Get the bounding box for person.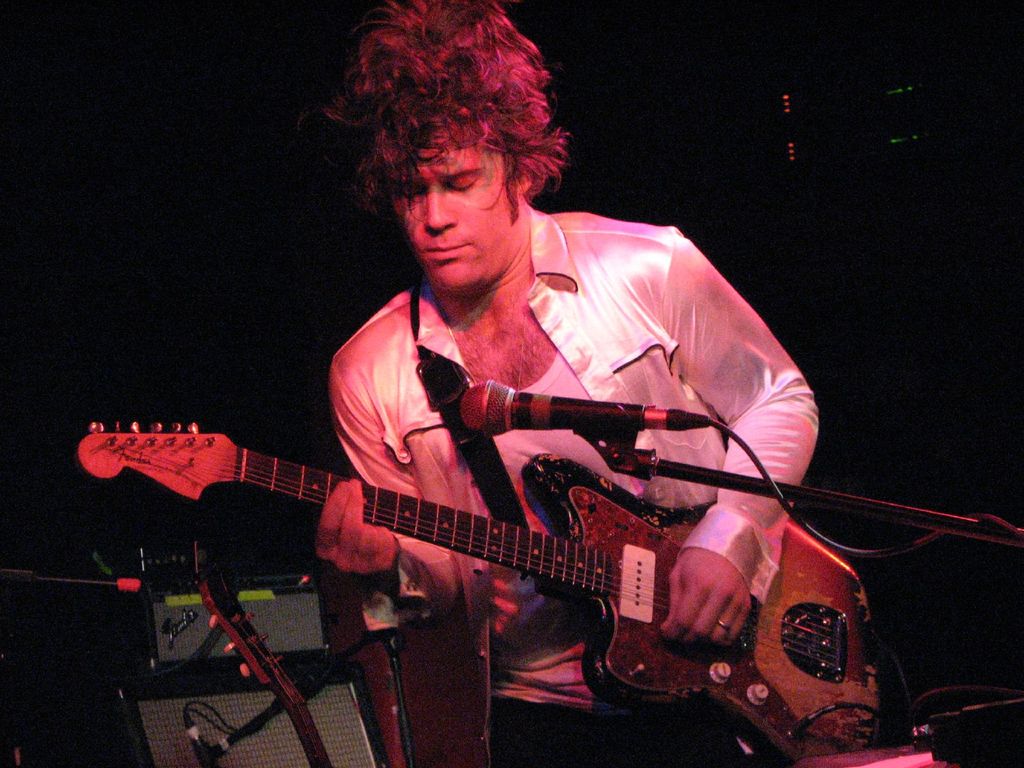
327, 0, 872, 767.
